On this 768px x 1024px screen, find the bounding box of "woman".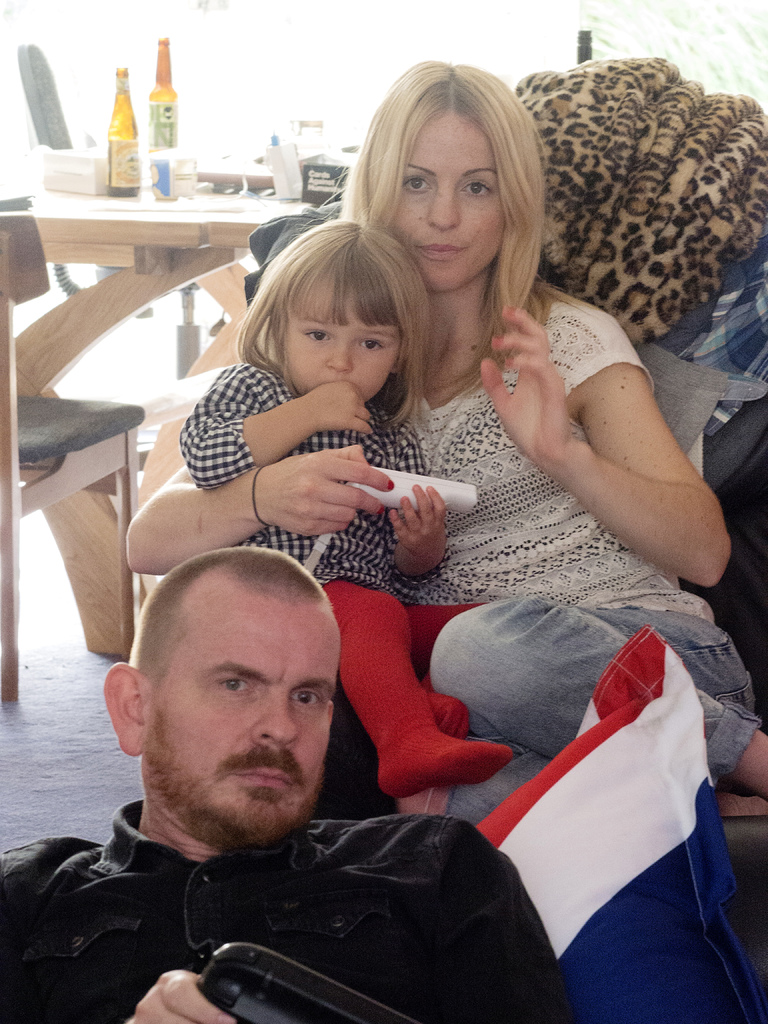
Bounding box: box=[123, 60, 767, 828].
